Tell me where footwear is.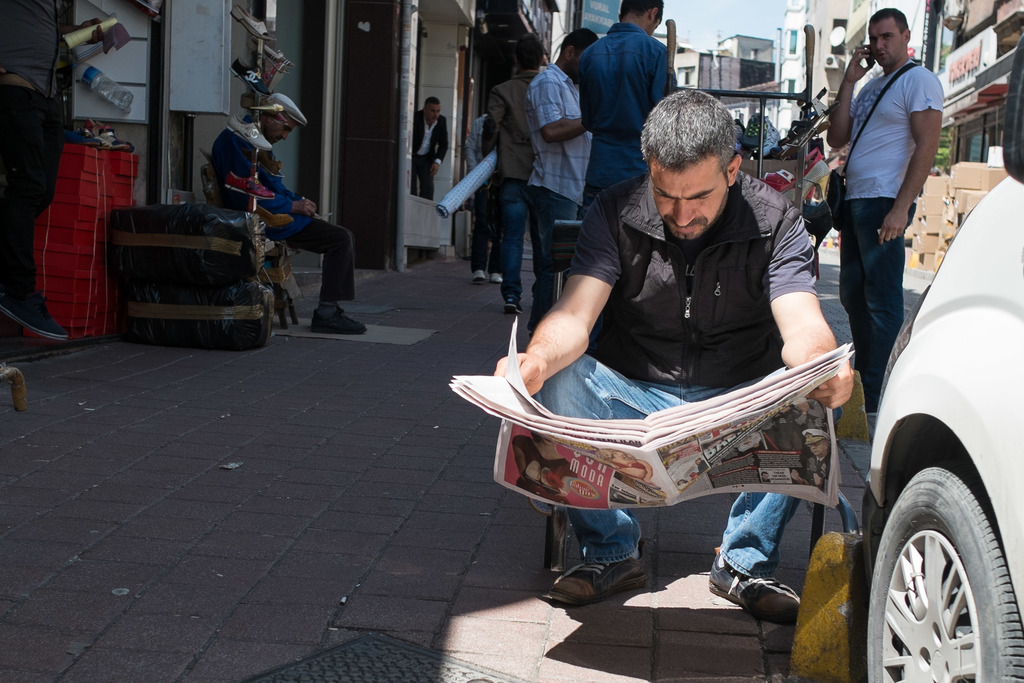
footwear is at bbox=(470, 265, 485, 285).
